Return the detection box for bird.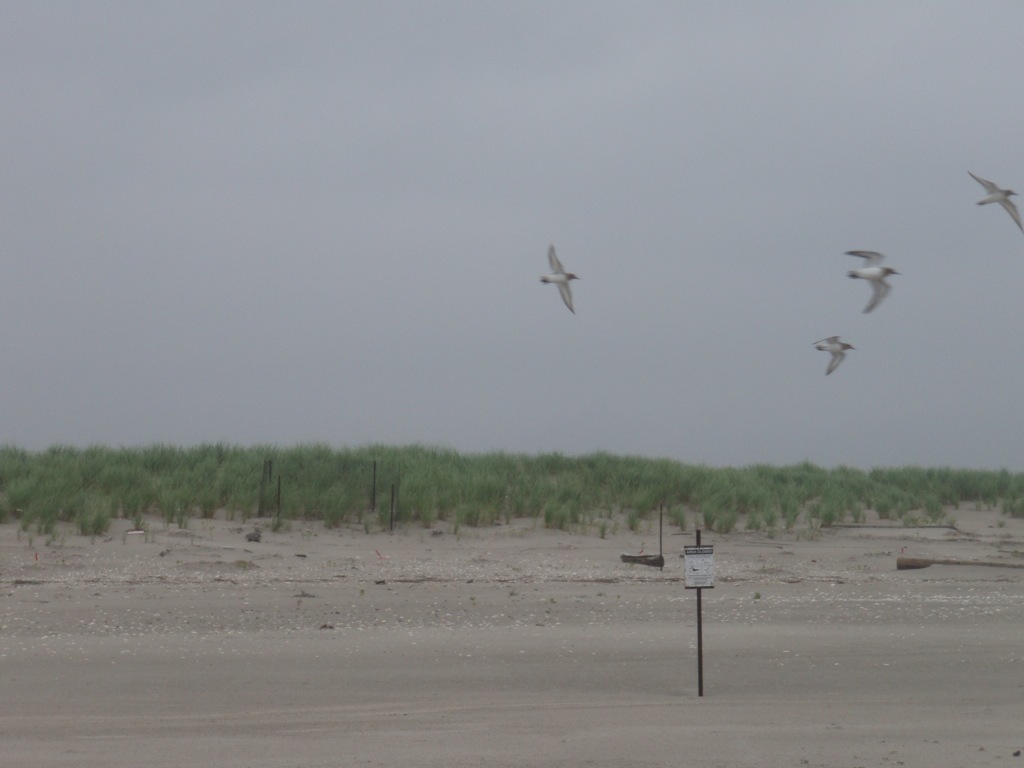
841:243:902:313.
